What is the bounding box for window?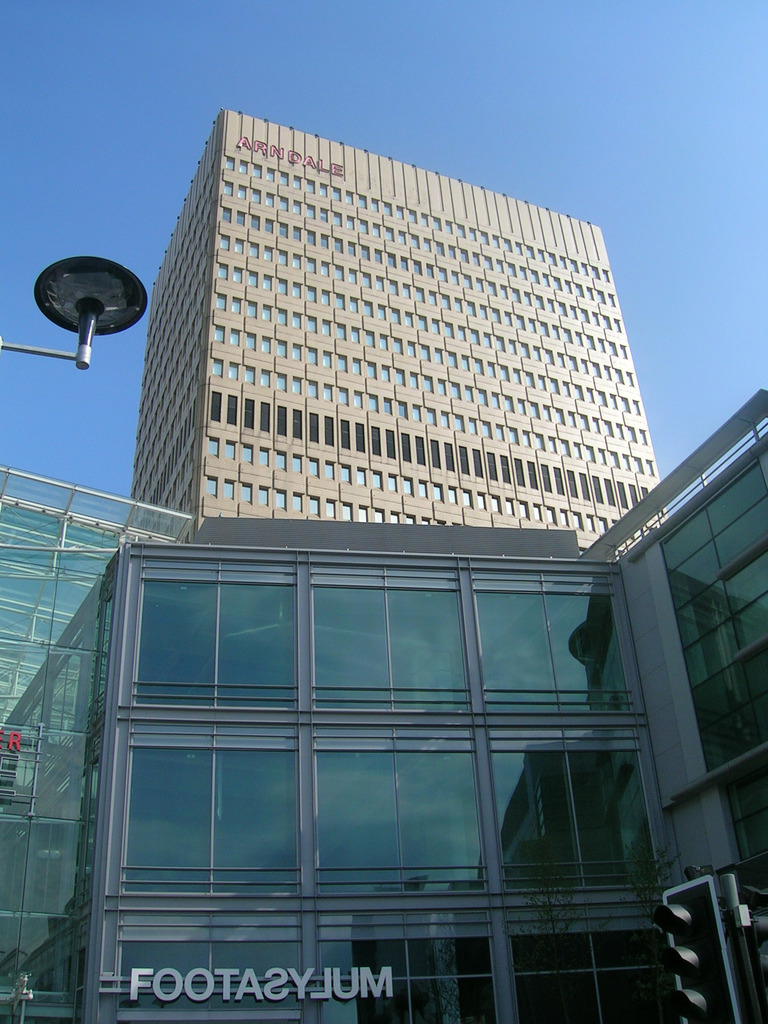
select_region(501, 233, 512, 250).
